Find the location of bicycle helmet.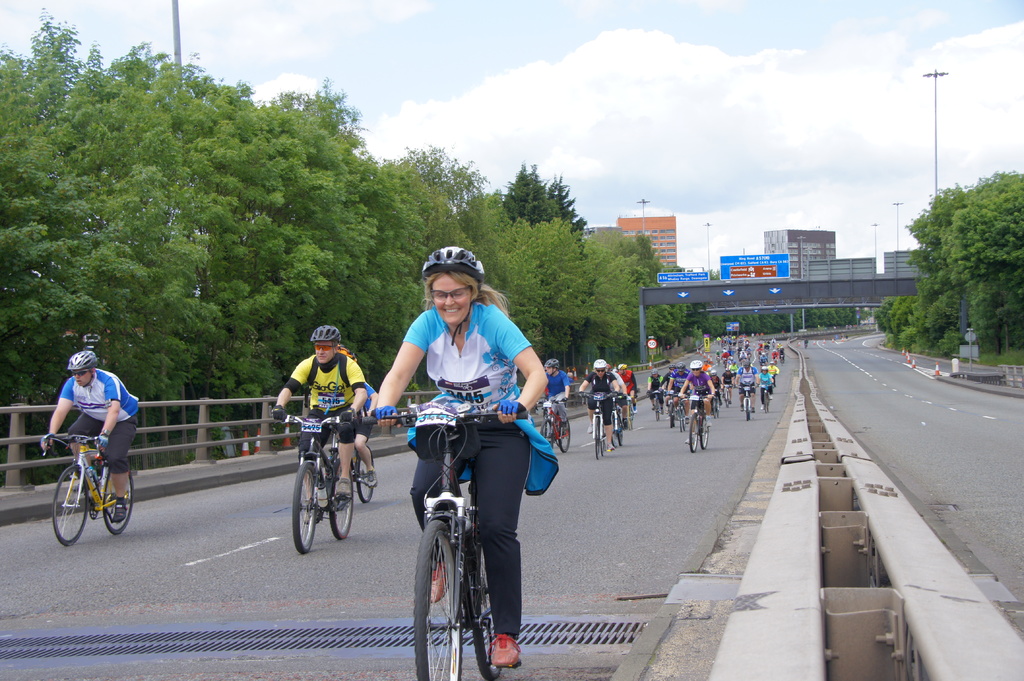
Location: detection(689, 361, 703, 371).
